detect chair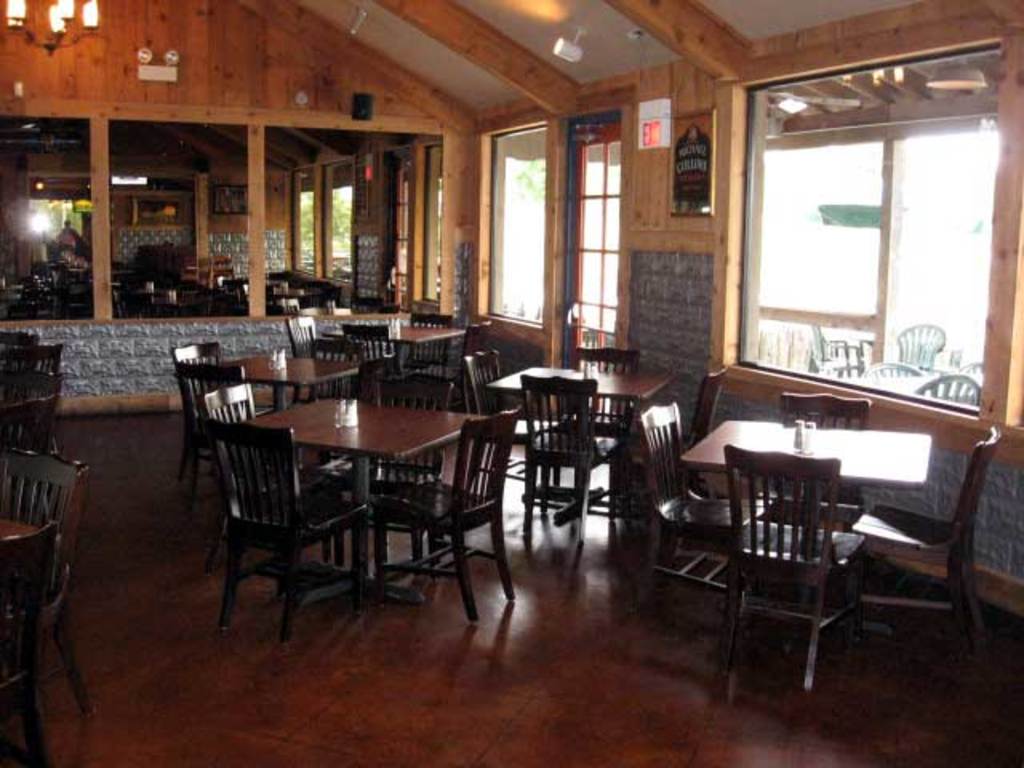
285 320 366 406
